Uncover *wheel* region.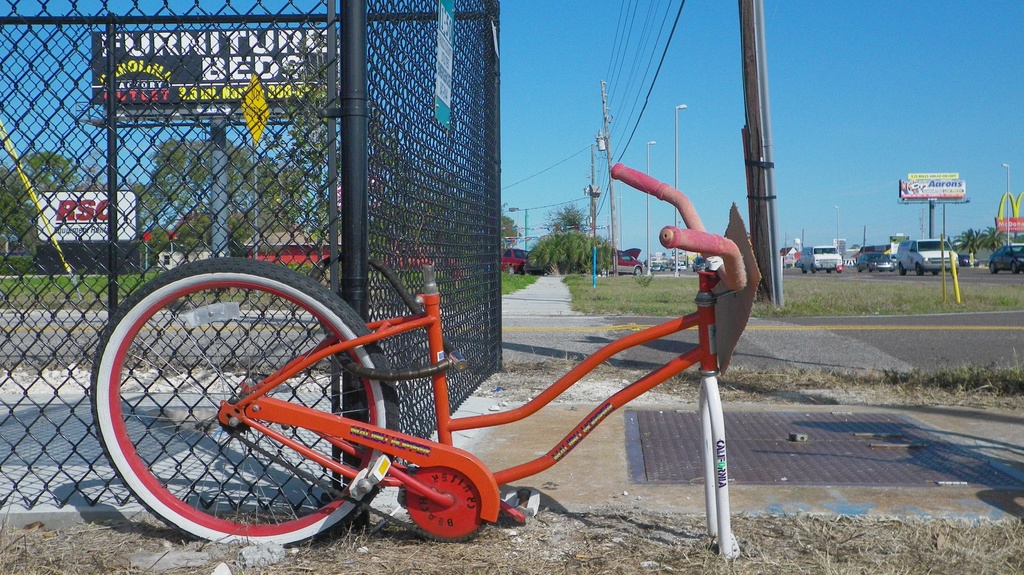
Uncovered: 506, 264, 514, 275.
